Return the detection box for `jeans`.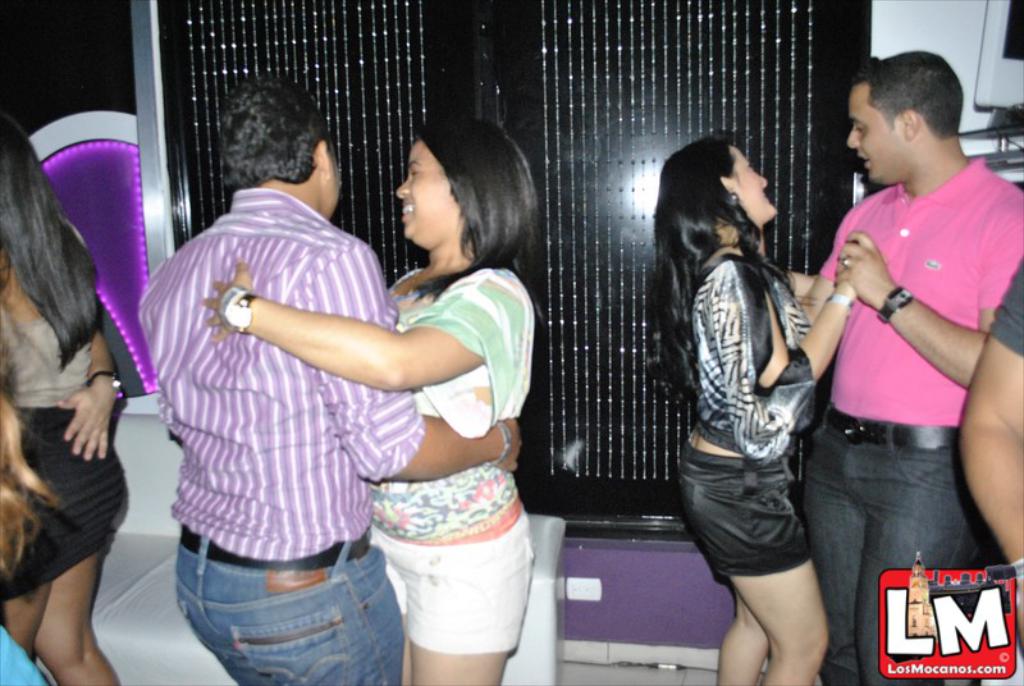
<box>794,412,978,685</box>.
